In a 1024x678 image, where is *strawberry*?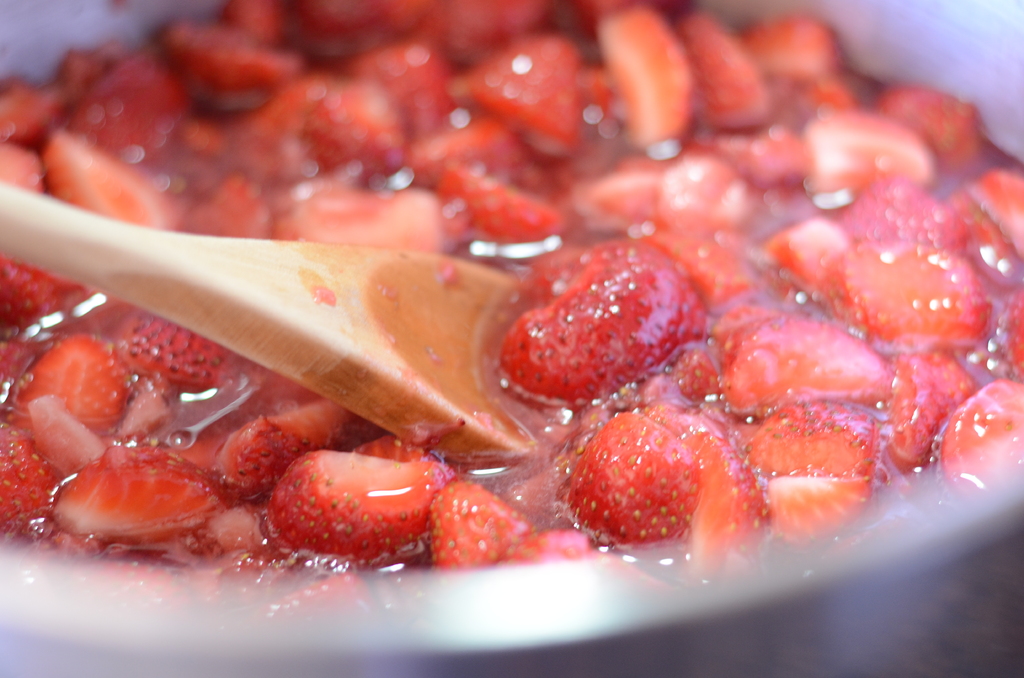
region(500, 243, 701, 394).
